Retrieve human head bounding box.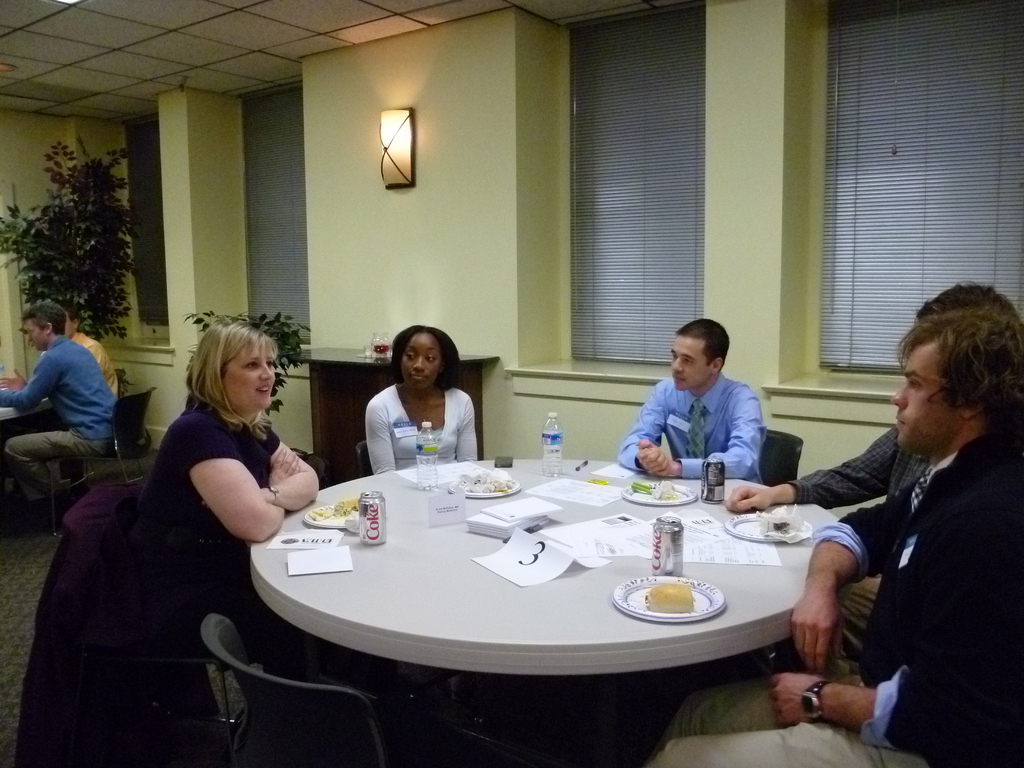
Bounding box: <box>387,320,463,390</box>.
